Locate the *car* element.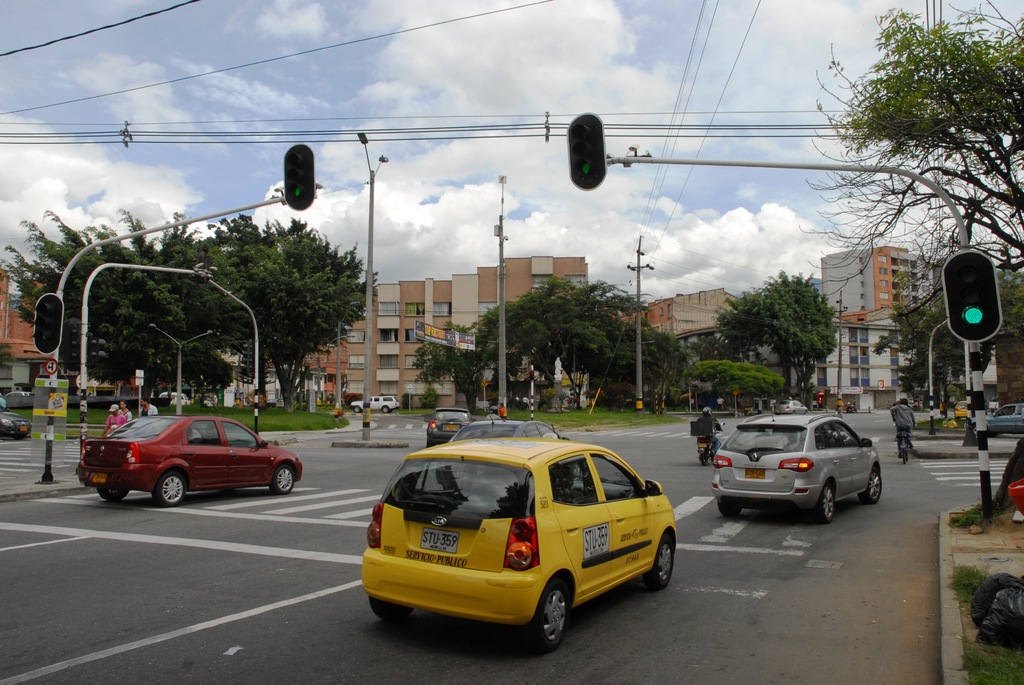
Element bbox: 158 390 190 409.
